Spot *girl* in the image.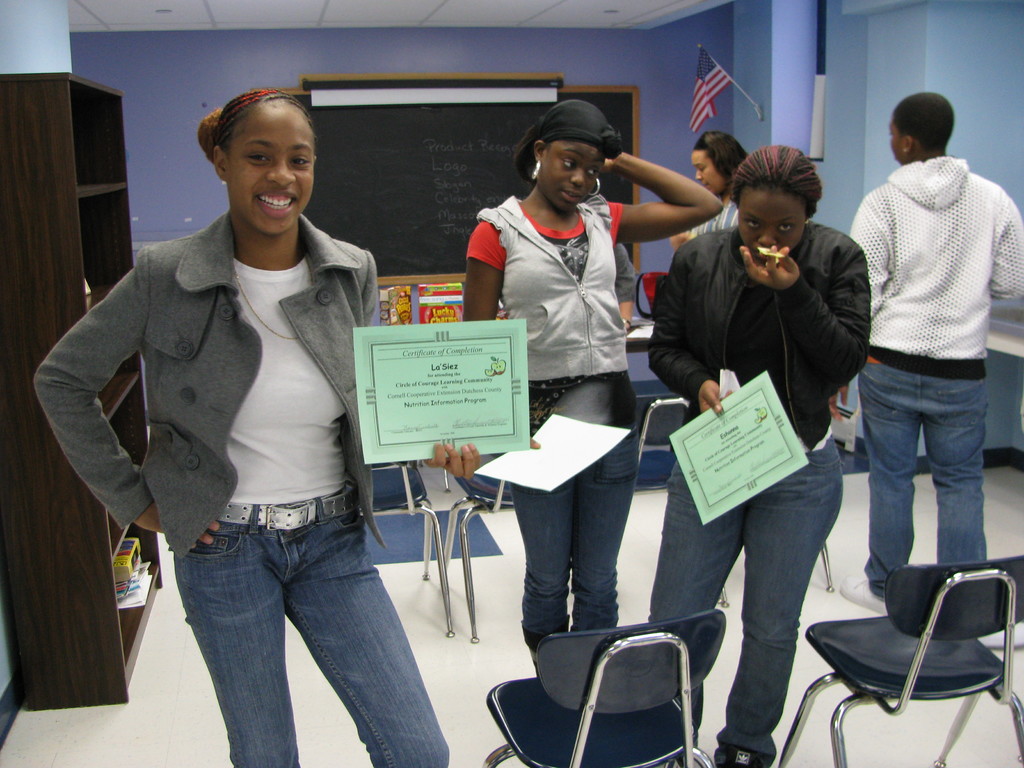
*girl* found at [648,145,872,767].
